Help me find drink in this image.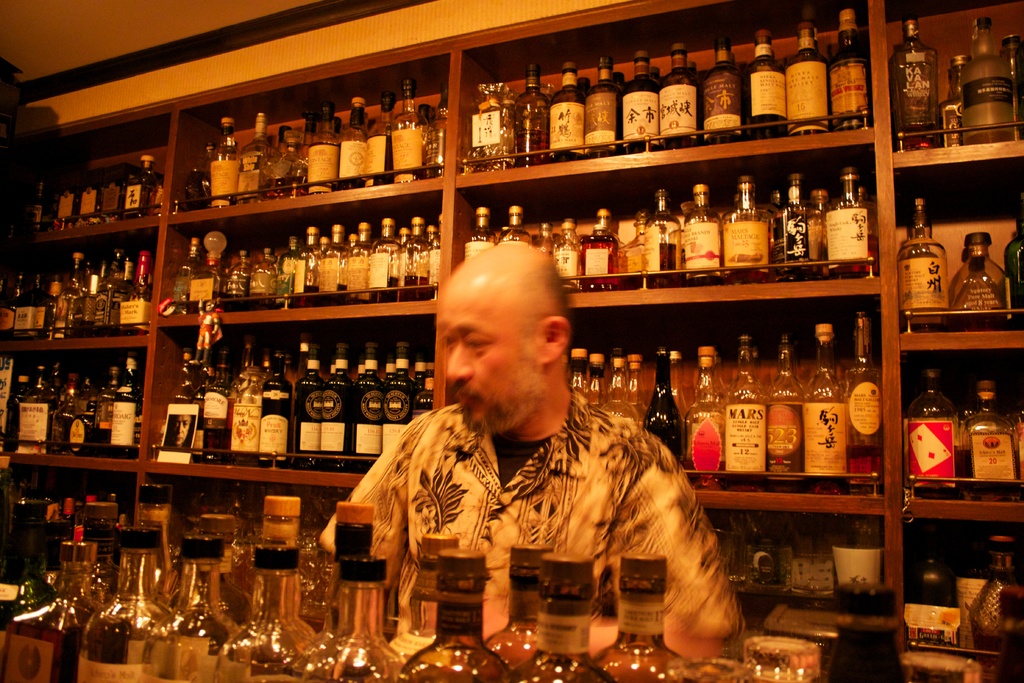
Found it: x1=725, y1=331, x2=765, y2=480.
